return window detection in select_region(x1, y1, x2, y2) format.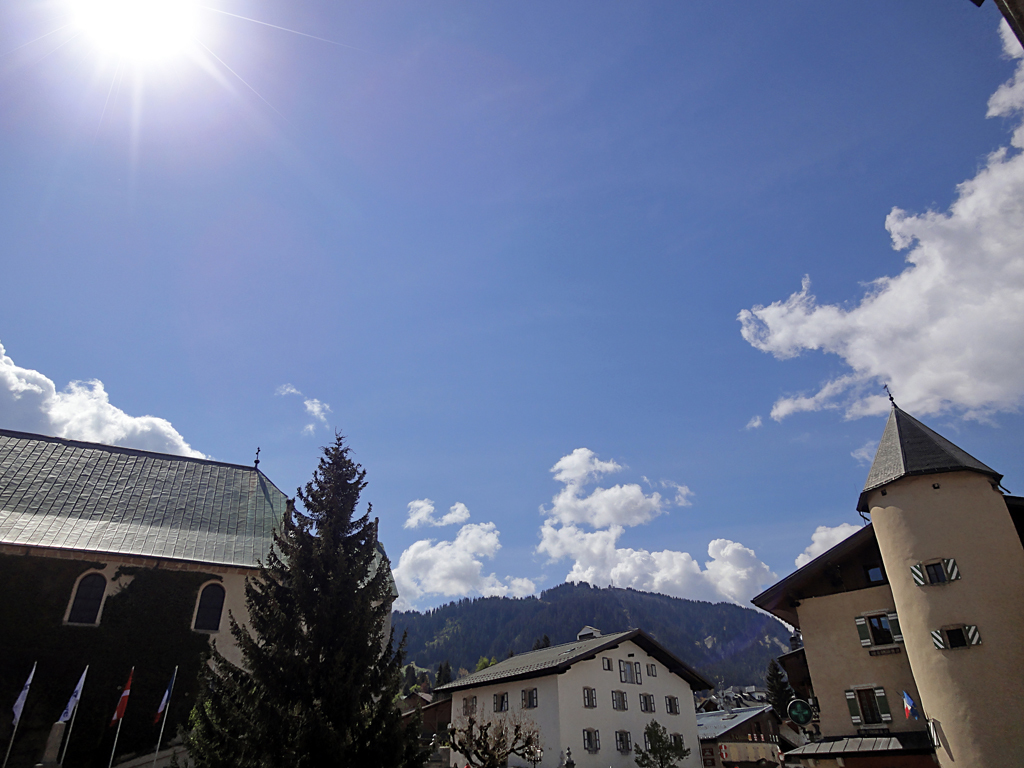
select_region(639, 694, 655, 715).
